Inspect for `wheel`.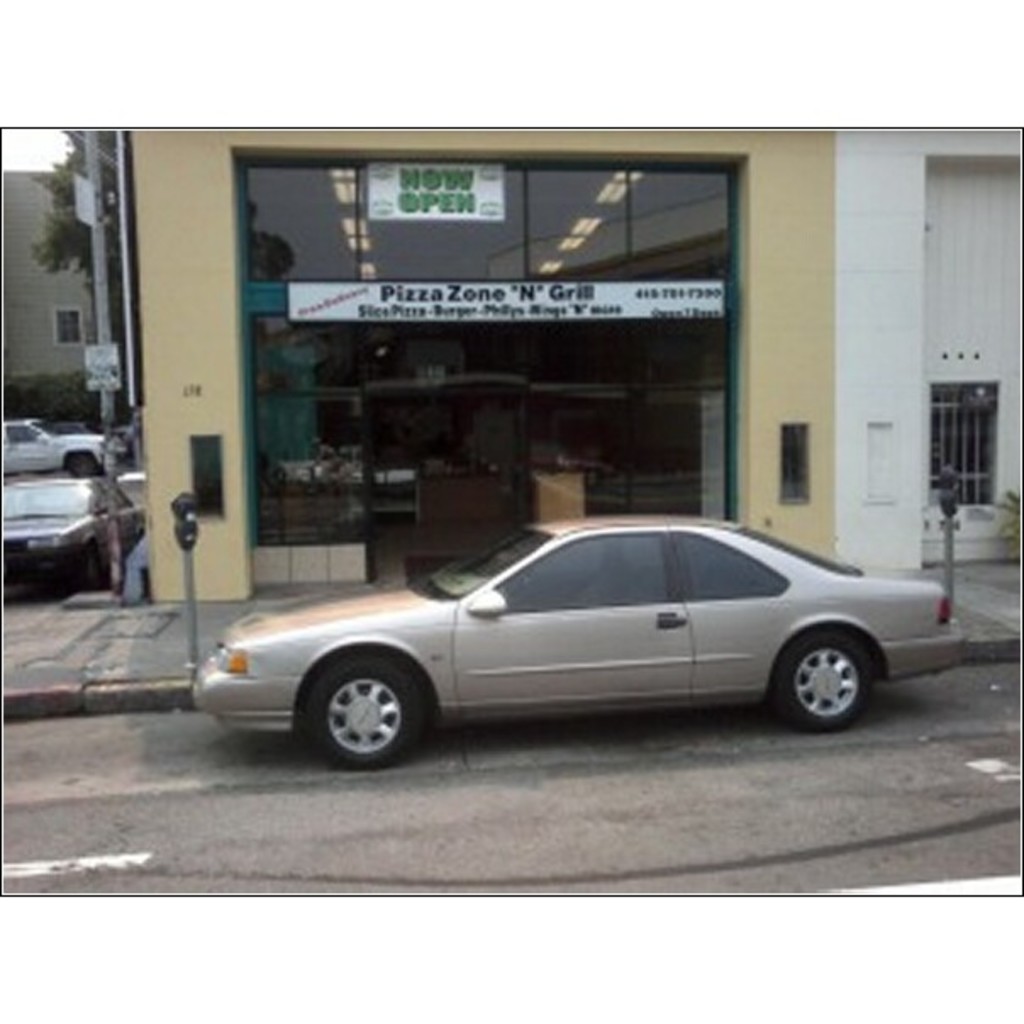
Inspection: [x1=775, y1=621, x2=870, y2=736].
